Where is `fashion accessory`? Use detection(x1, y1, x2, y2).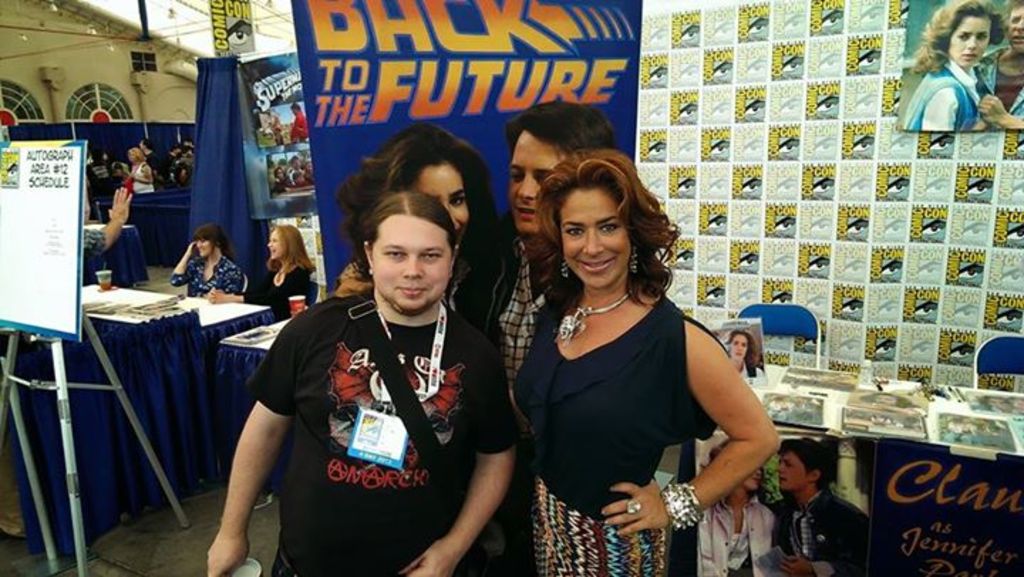
detection(626, 500, 639, 514).
